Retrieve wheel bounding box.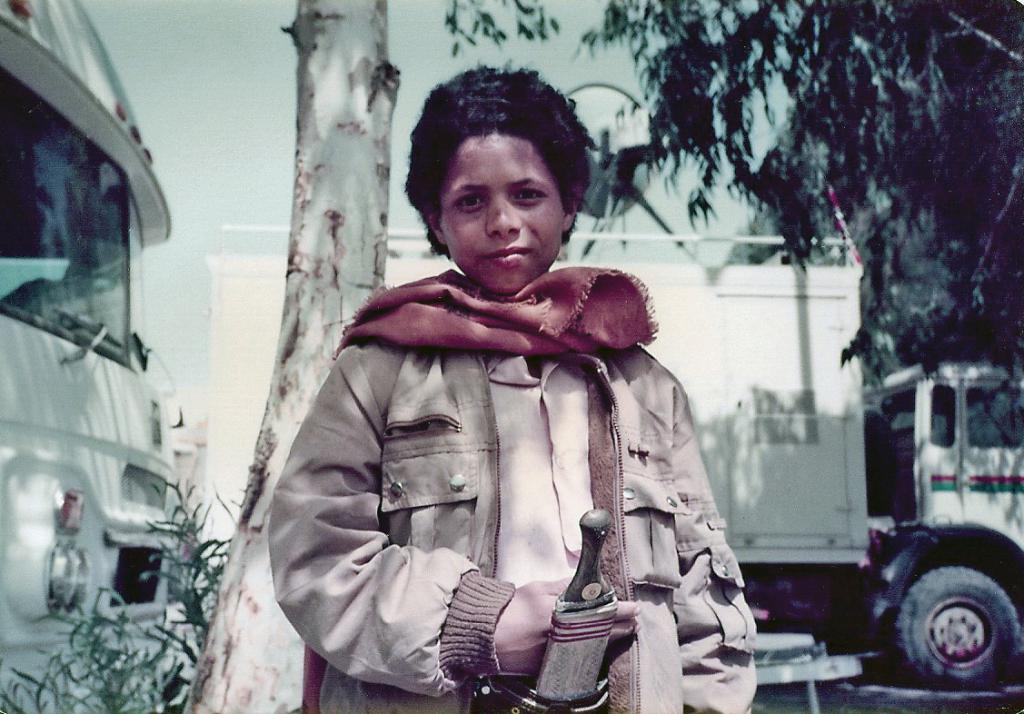
Bounding box: [x1=881, y1=550, x2=1009, y2=692].
